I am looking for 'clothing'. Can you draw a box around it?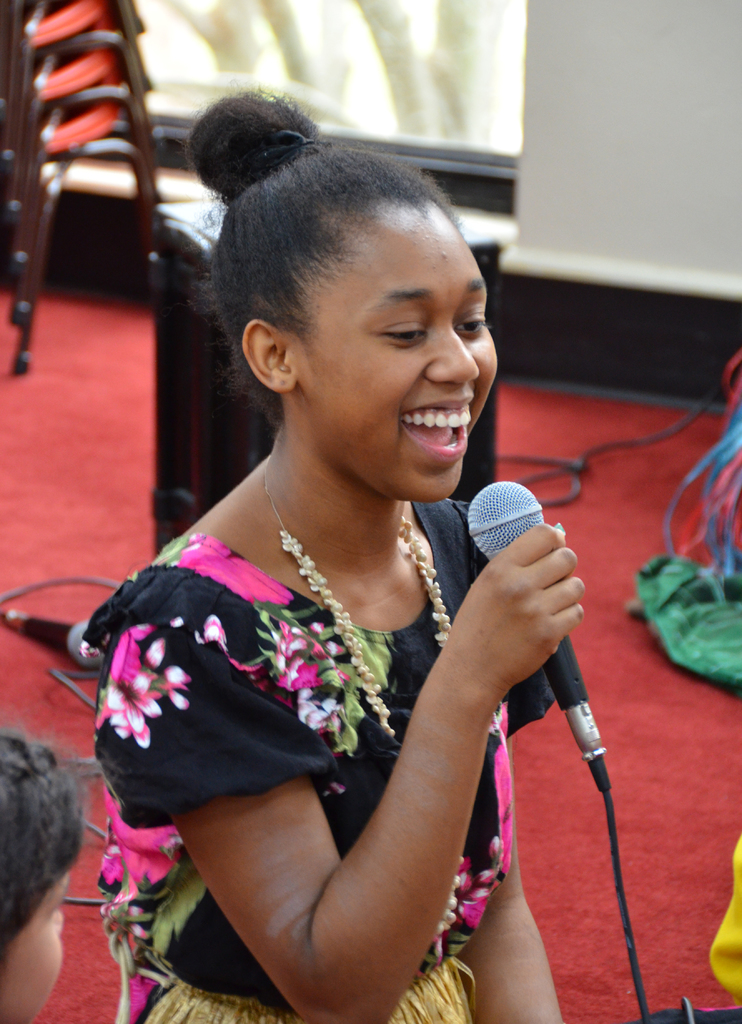
Sure, the bounding box is [123,495,592,978].
